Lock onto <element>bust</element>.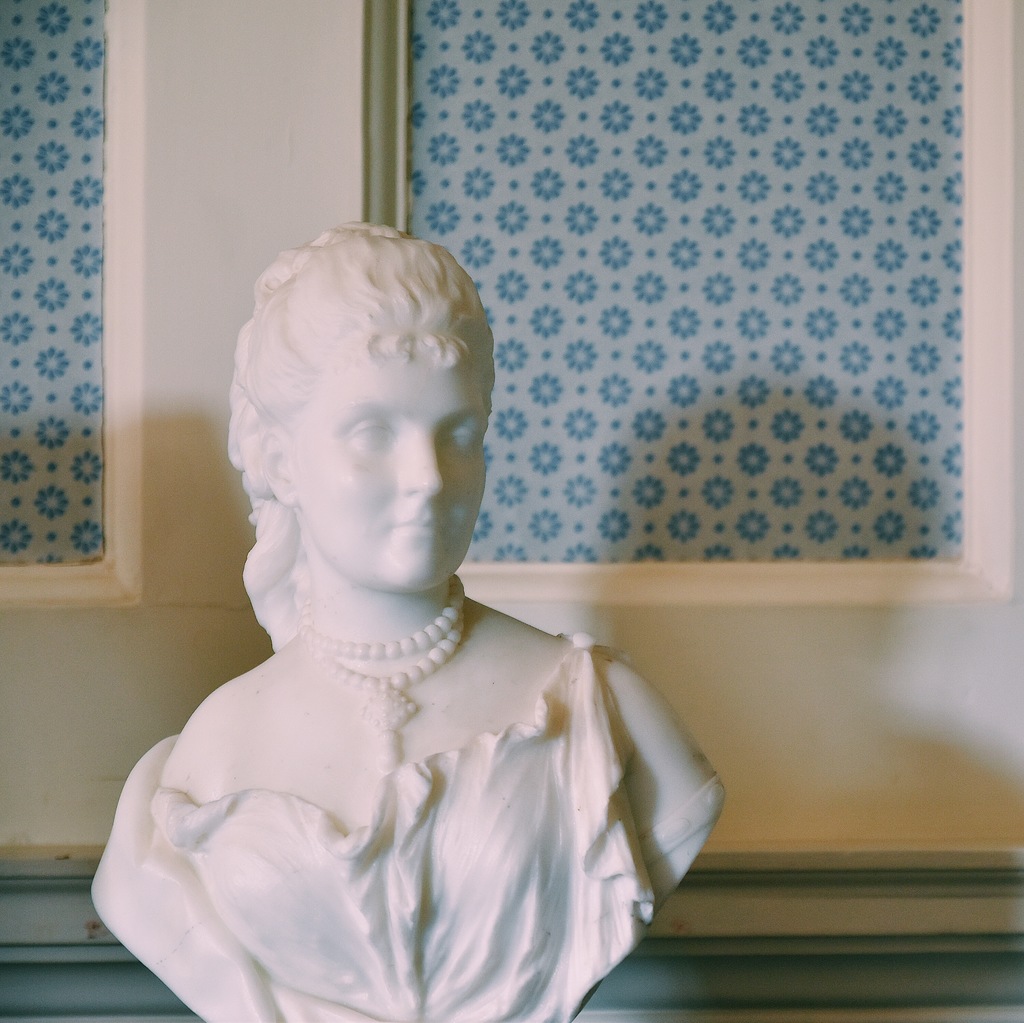
Locked: [90, 217, 728, 1022].
